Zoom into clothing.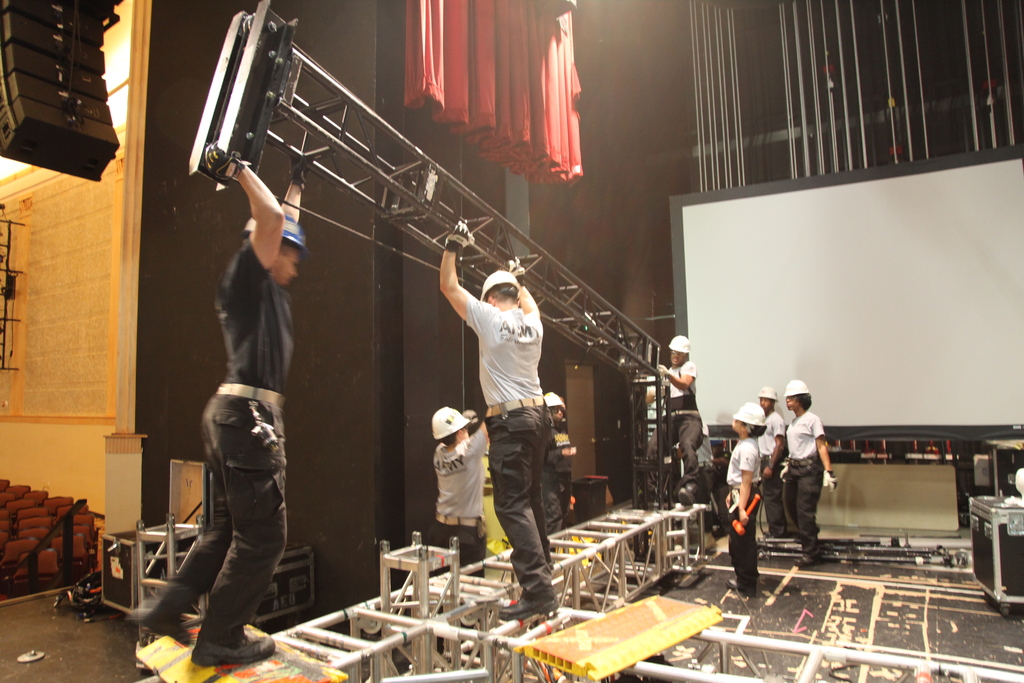
Zoom target: box(431, 429, 486, 654).
